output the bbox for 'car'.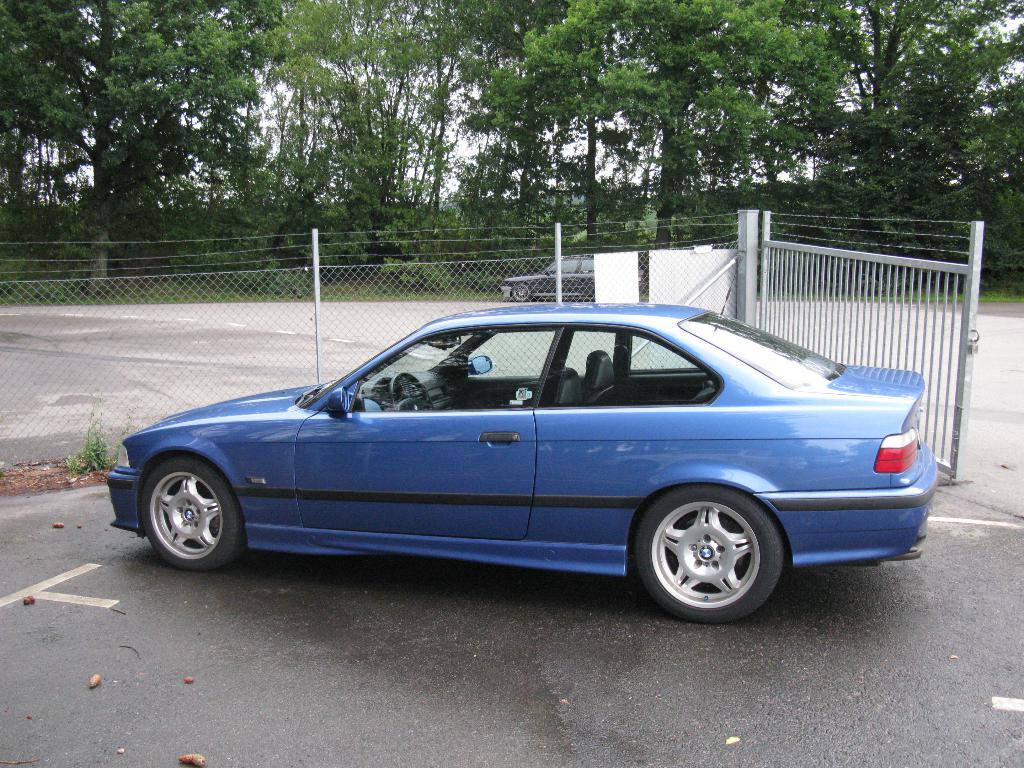
BBox(102, 299, 954, 629).
